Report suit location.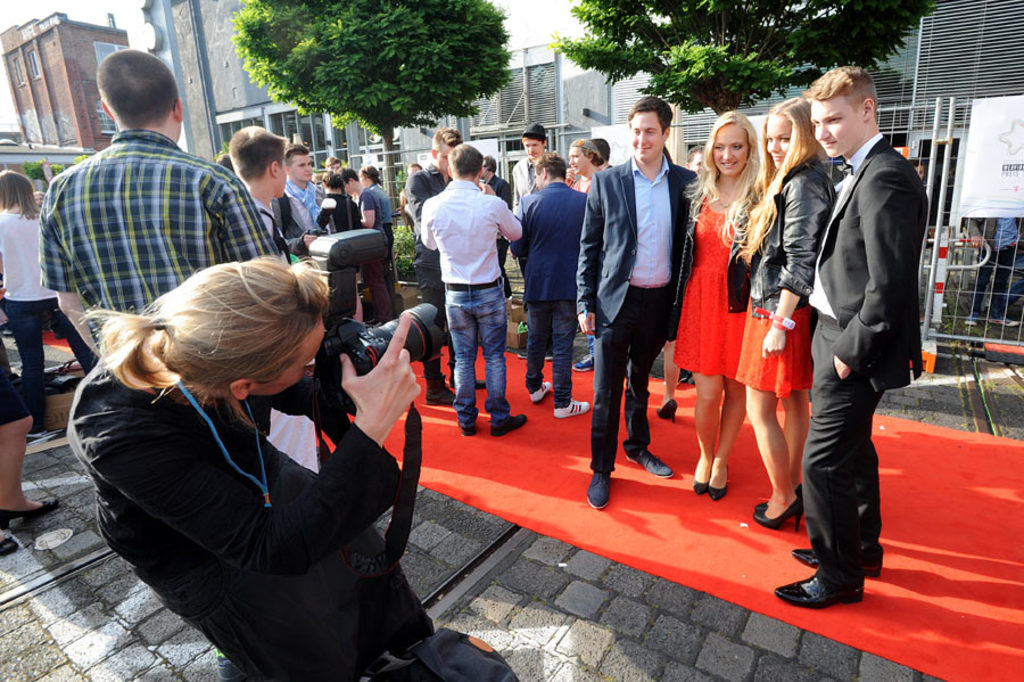
Report: locate(506, 180, 593, 398).
